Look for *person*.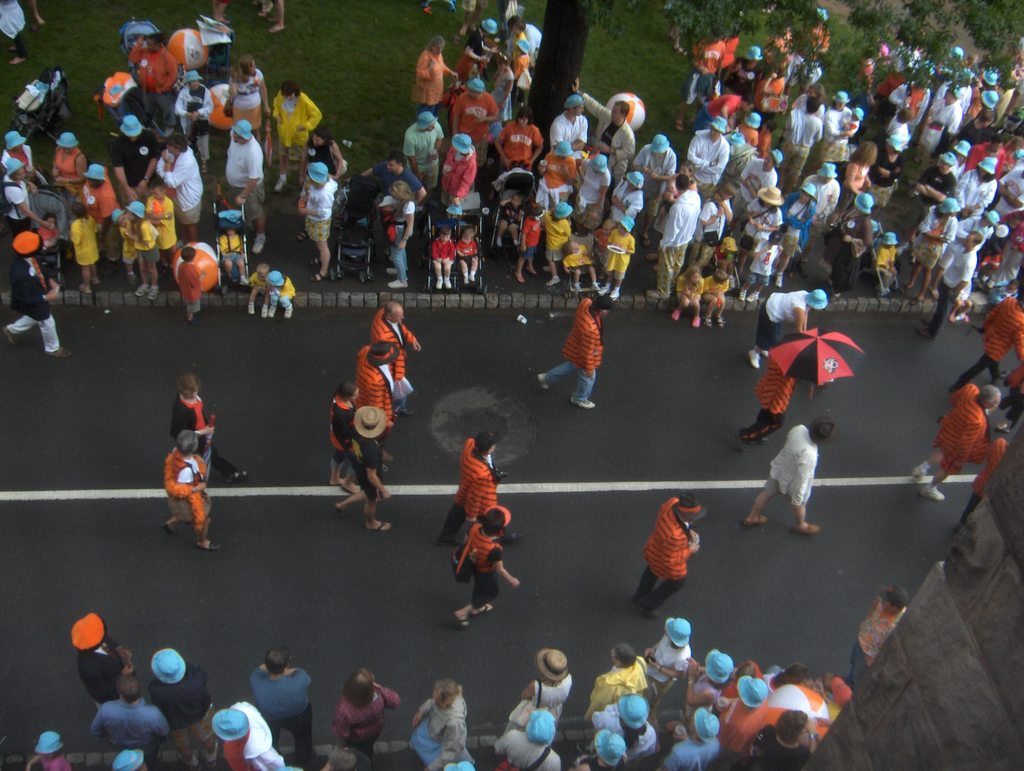
Found: <bbox>162, 432, 220, 551</bbox>.
